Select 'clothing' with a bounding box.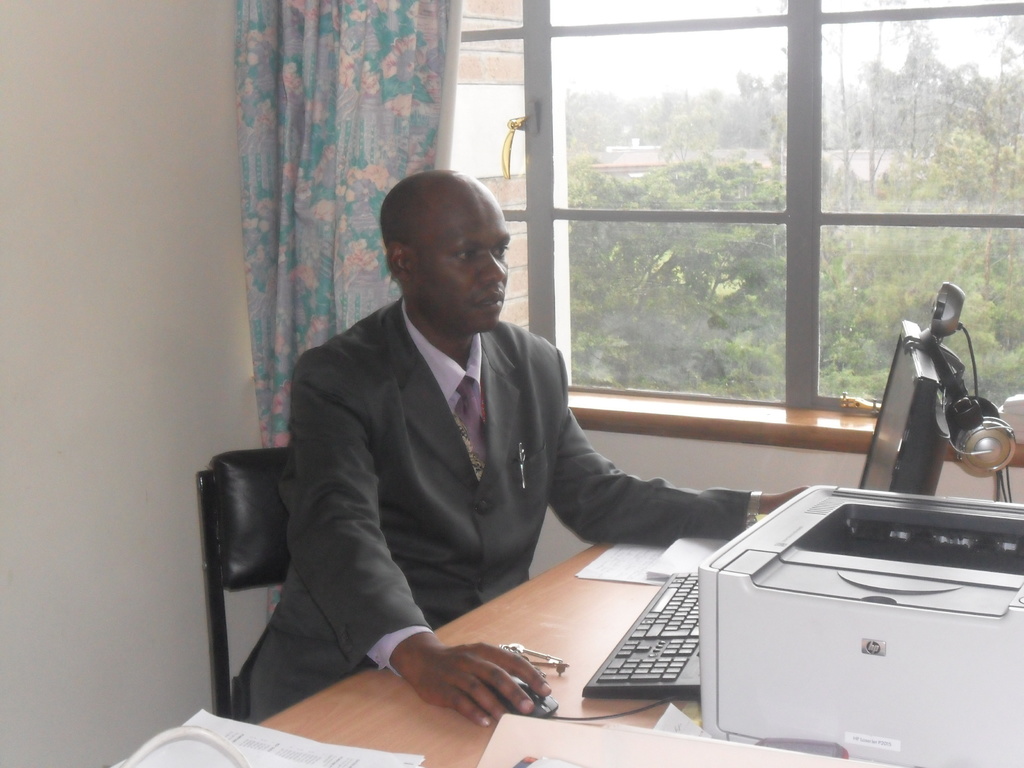
rect(220, 194, 746, 712).
